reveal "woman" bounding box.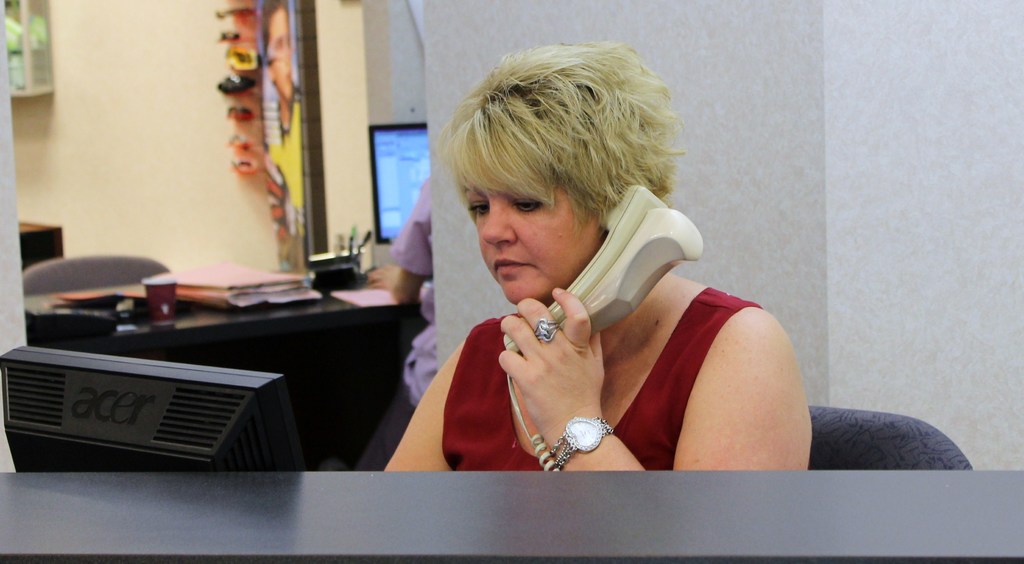
Revealed: region(394, 34, 849, 472).
